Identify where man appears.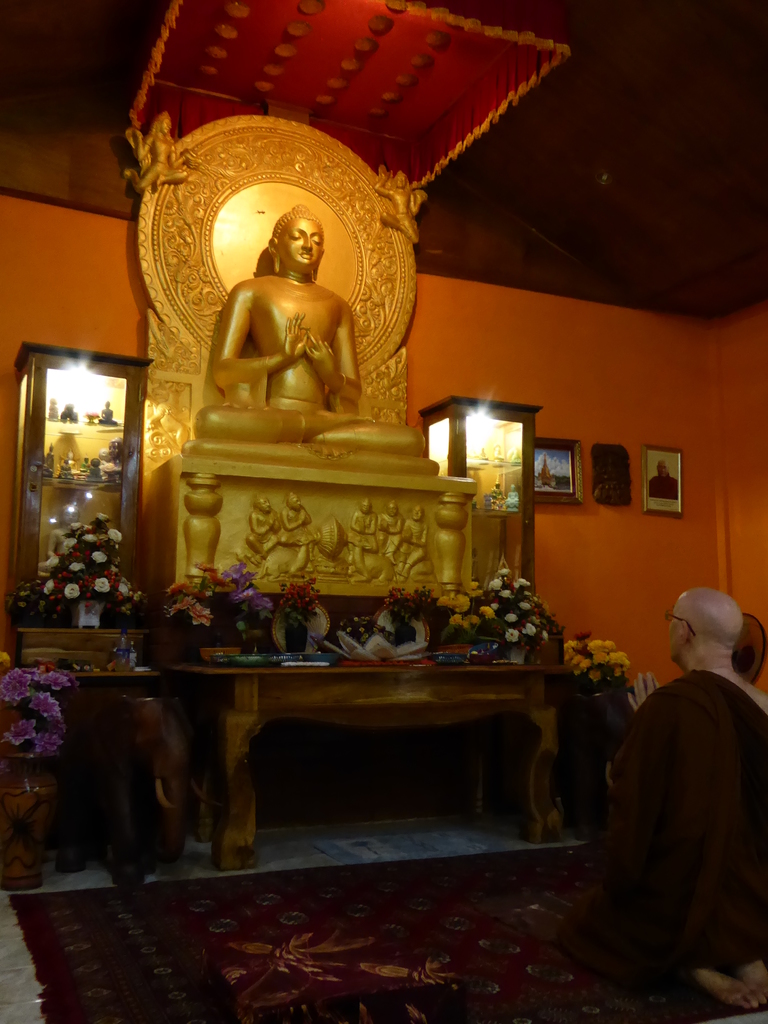
Appears at region(376, 497, 404, 557).
